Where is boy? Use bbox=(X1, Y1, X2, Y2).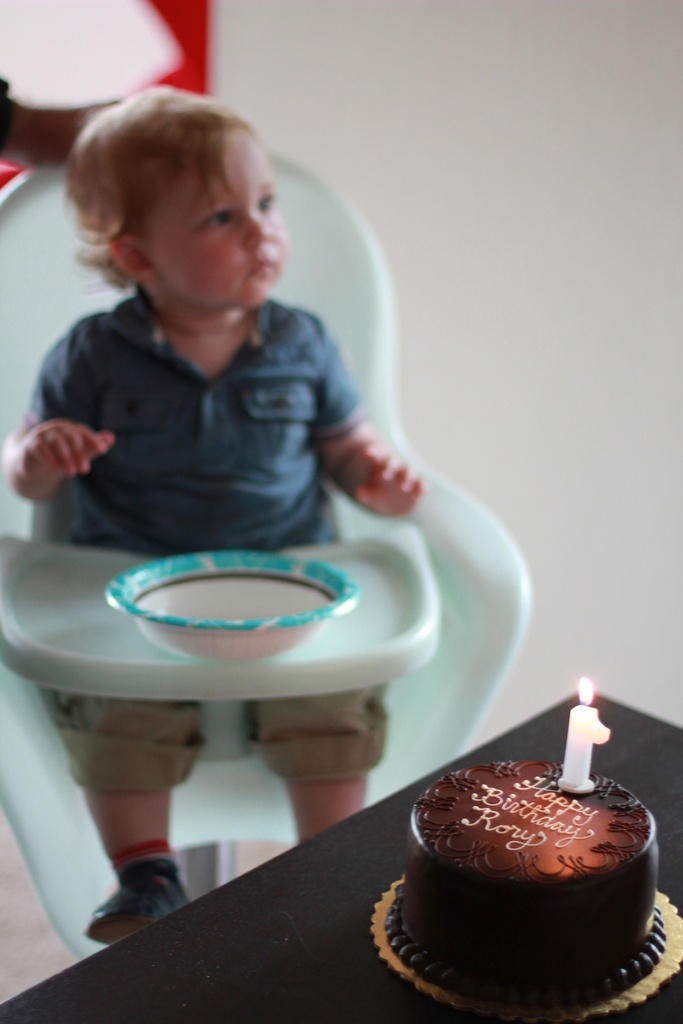
bbox=(4, 81, 425, 934).
